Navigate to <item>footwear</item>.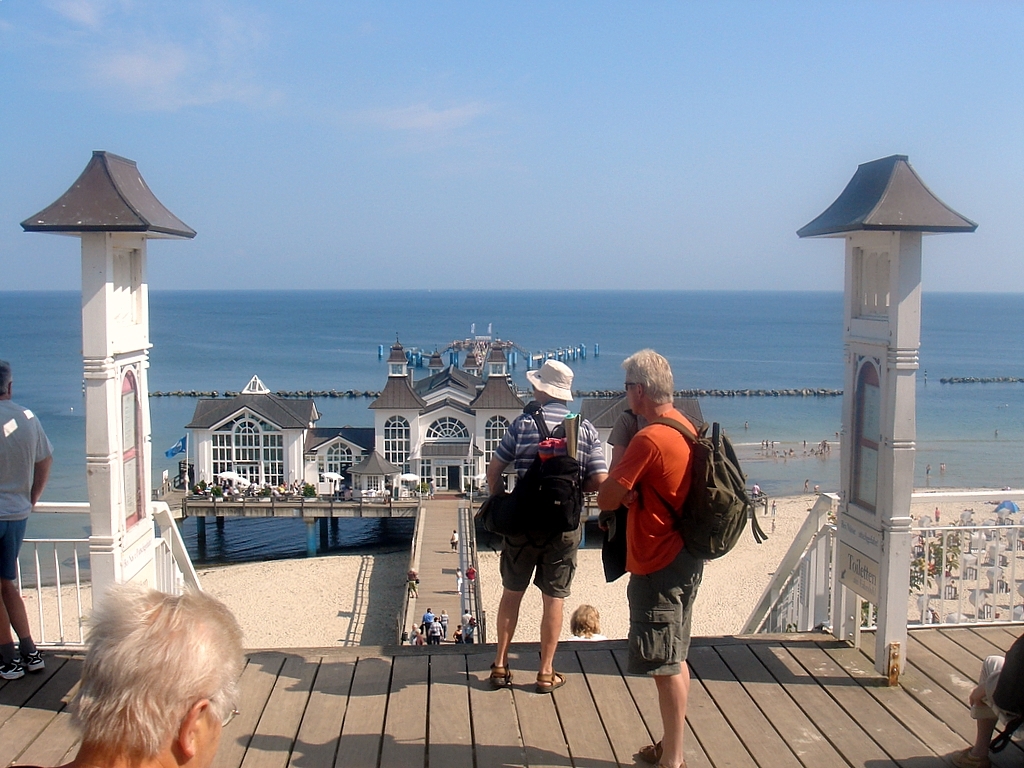
Navigation target: x1=0 y1=647 x2=22 y2=680.
